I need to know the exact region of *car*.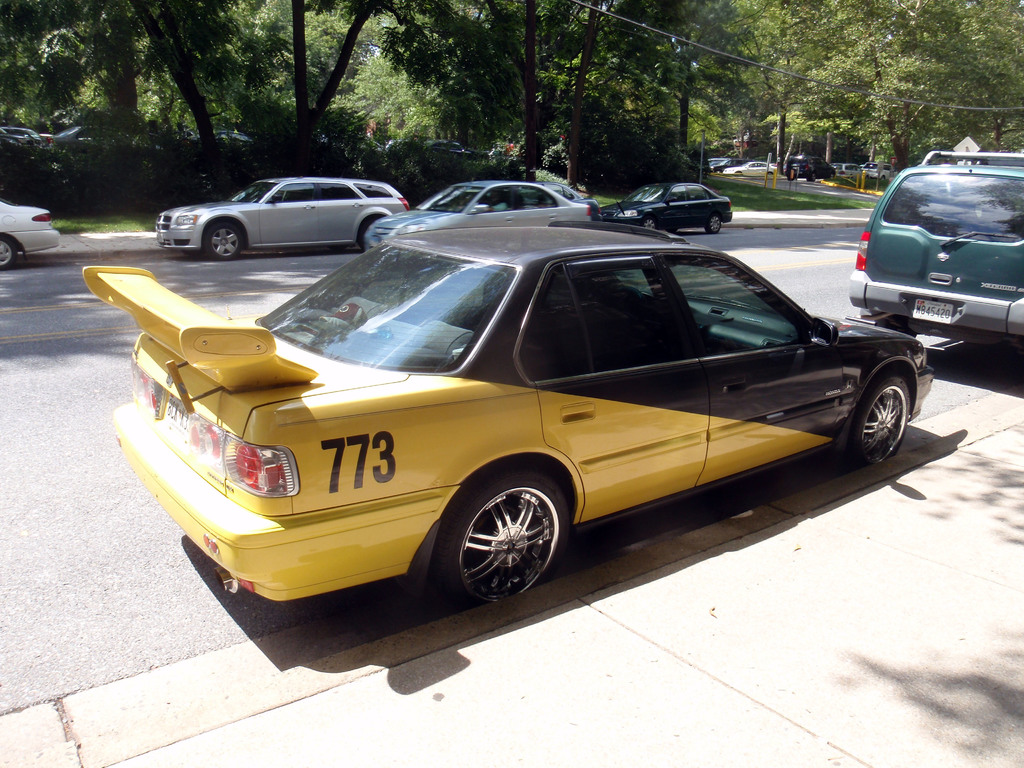
Region: bbox=(847, 154, 1023, 362).
